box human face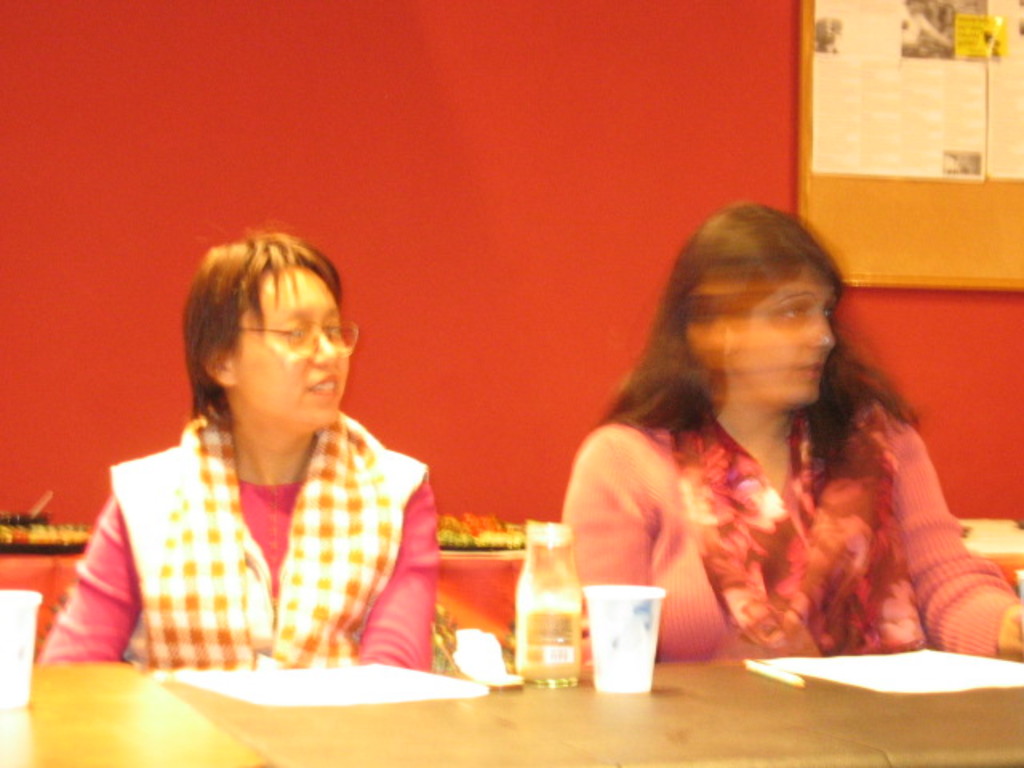
region(736, 272, 837, 408)
